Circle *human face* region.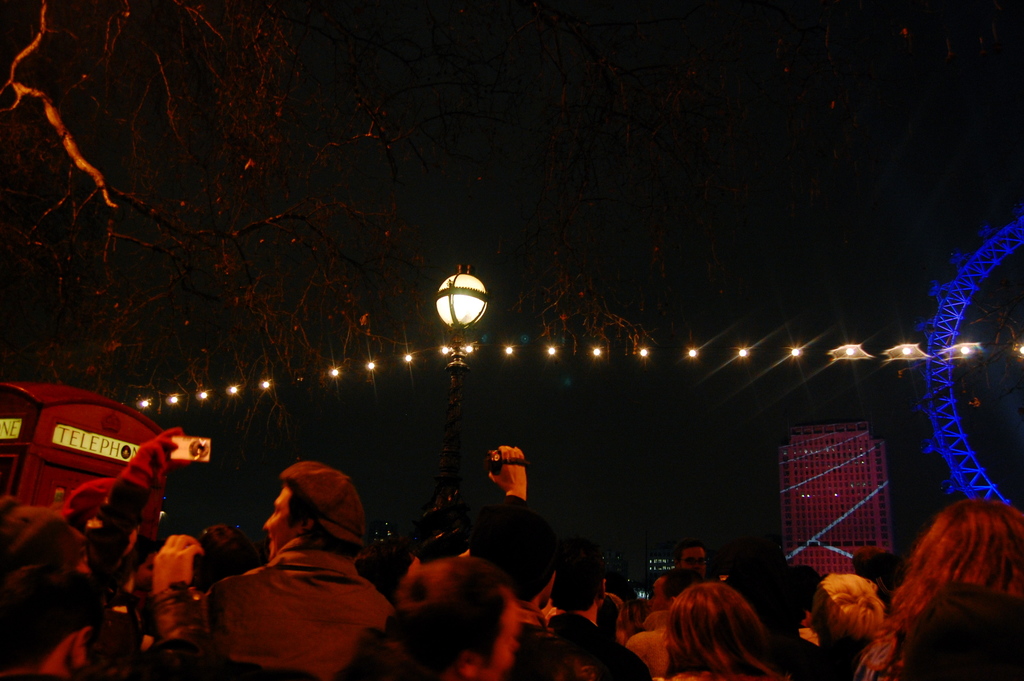
Region: (left=680, top=545, right=710, bottom=579).
